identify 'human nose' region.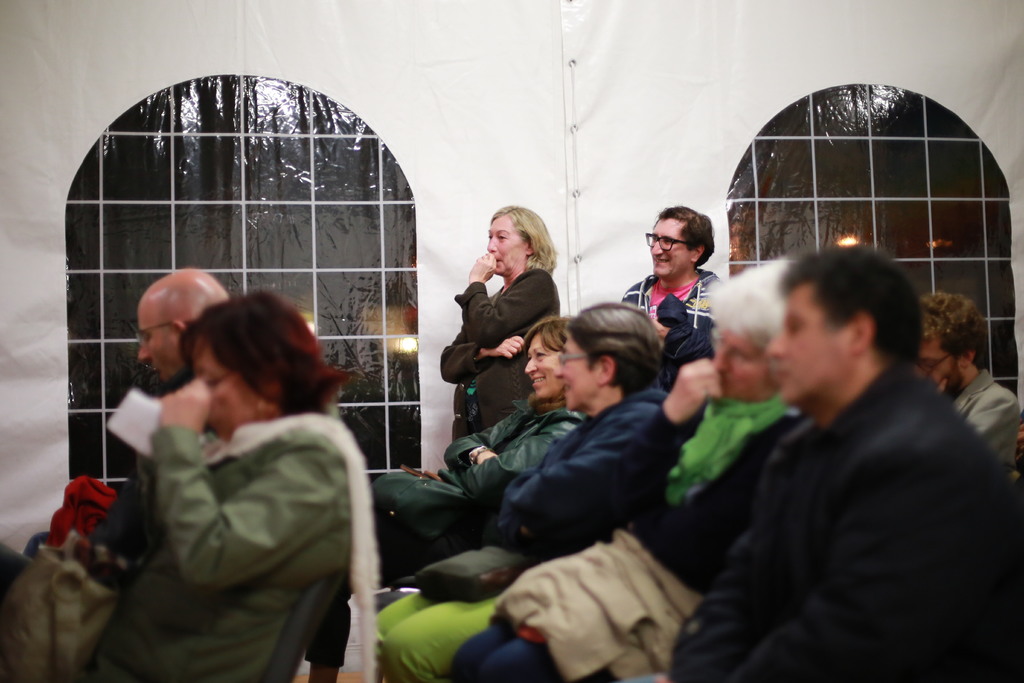
Region: pyautogui.locateOnScreen(556, 362, 565, 378).
